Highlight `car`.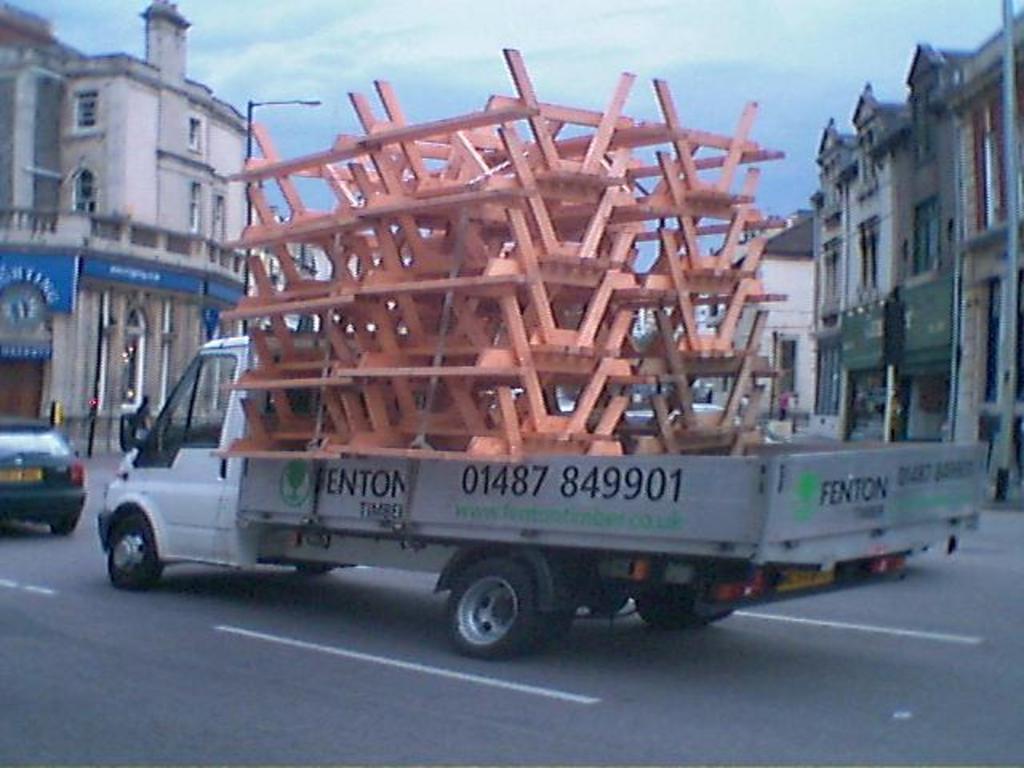
Highlighted region: x1=0 y1=418 x2=75 y2=549.
